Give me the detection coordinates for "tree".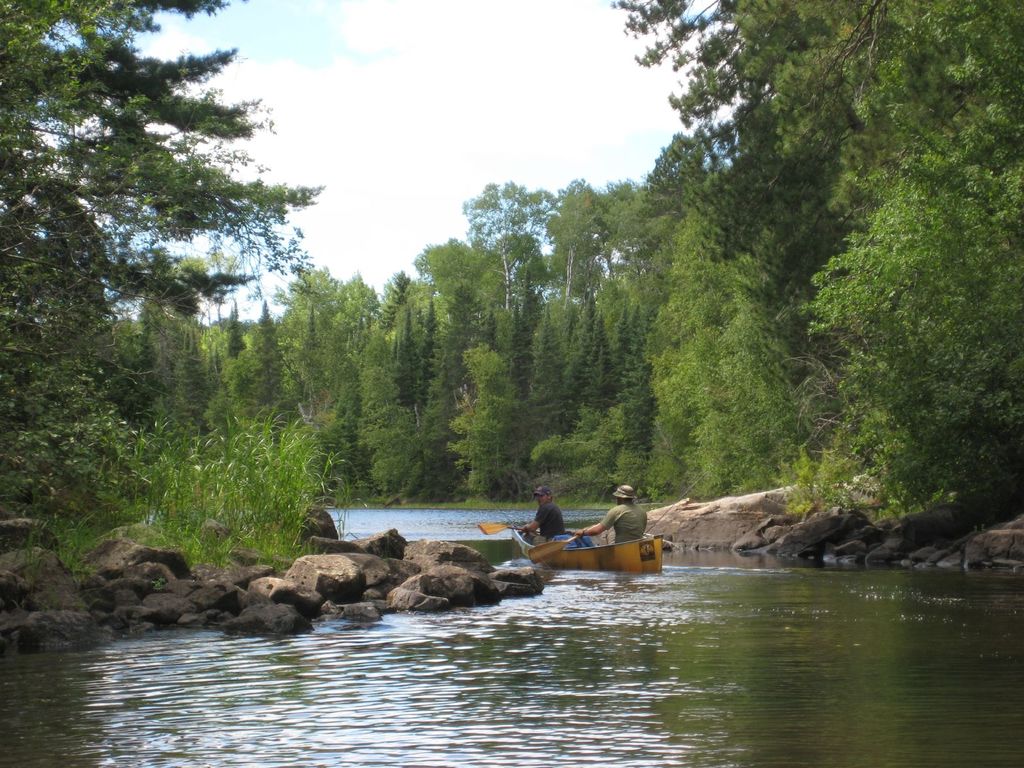
BBox(346, 300, 425, 486).
